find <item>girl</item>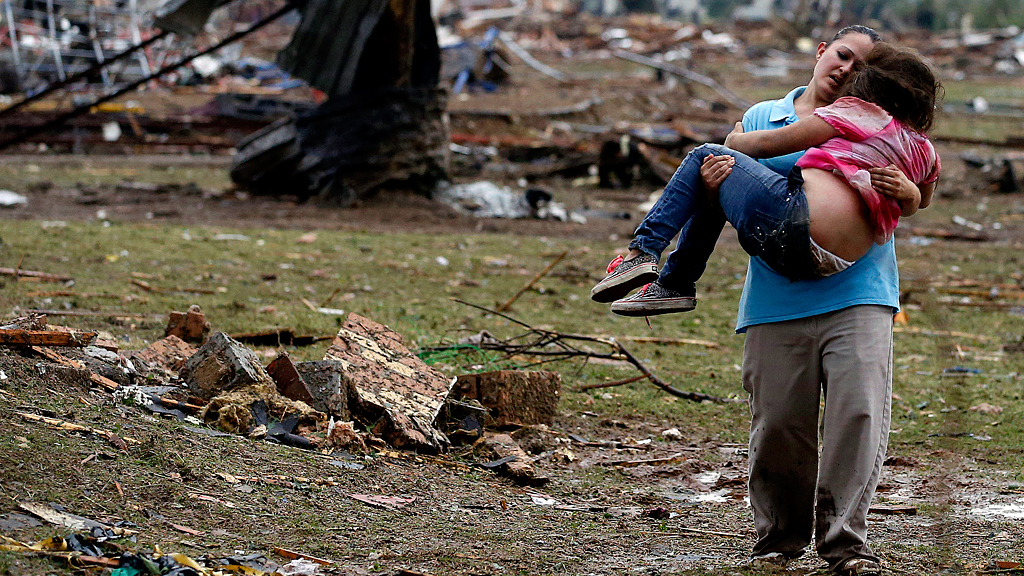
(581, 32, 940, 317)
